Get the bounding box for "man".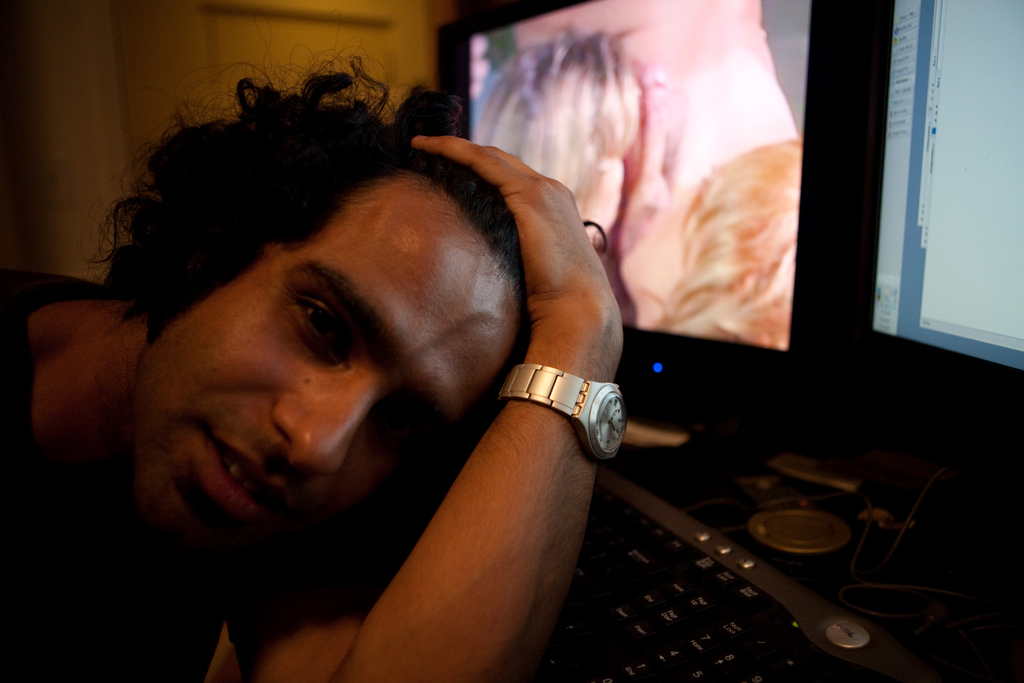
pyautogui.locateOnScreen(35, 38, 700, 676).
